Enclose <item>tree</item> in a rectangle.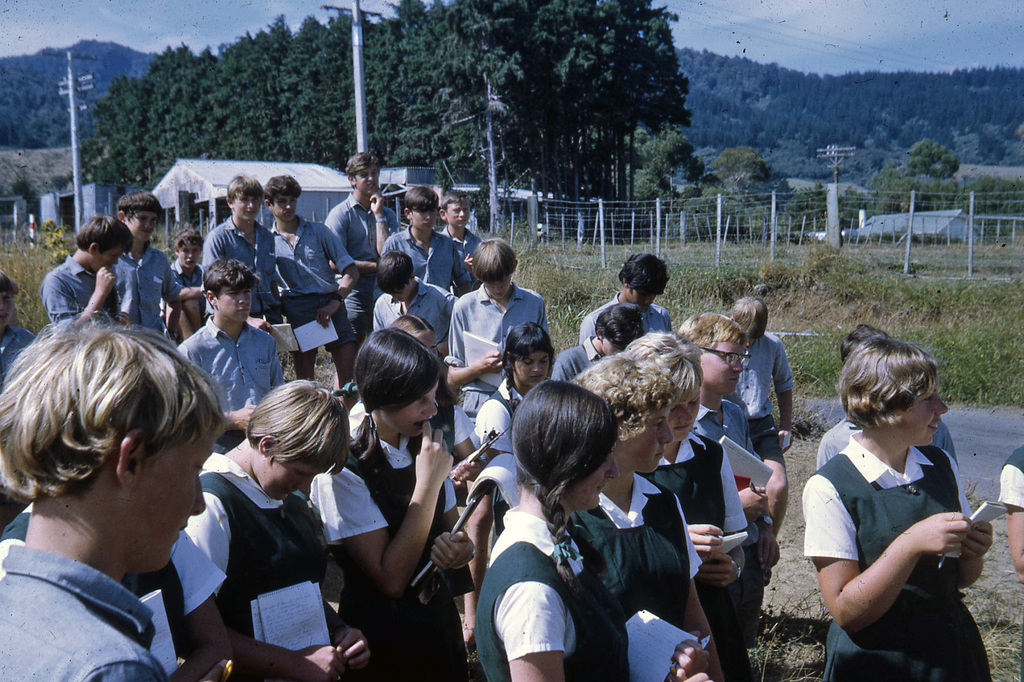
(705,145,778,189).
